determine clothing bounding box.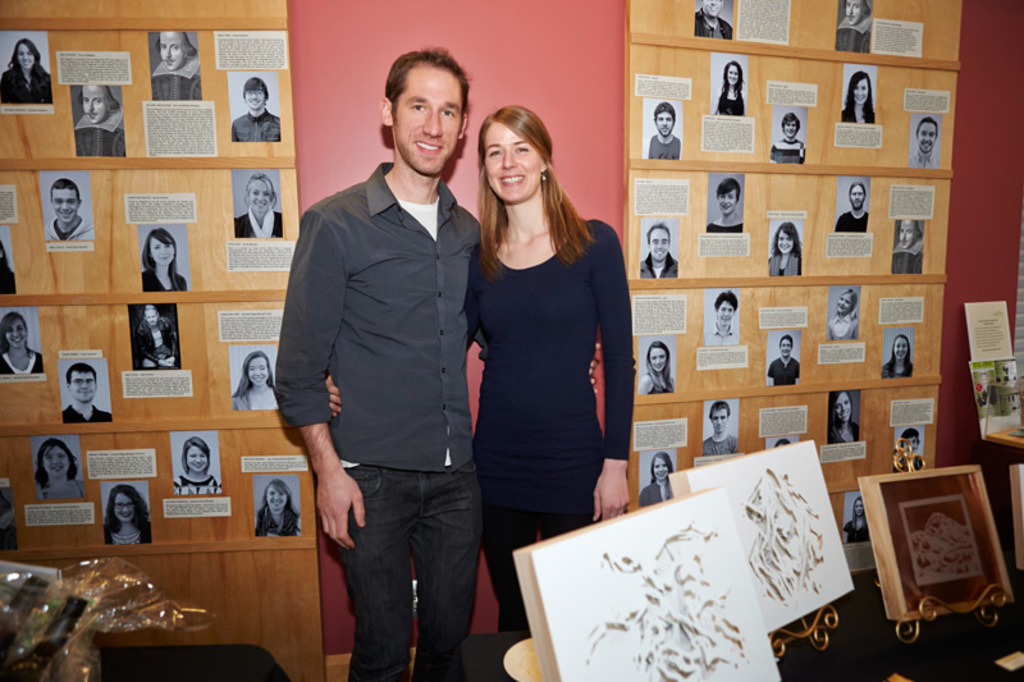
Determined: x1=237, y1=212, x2=292, y2=238.
